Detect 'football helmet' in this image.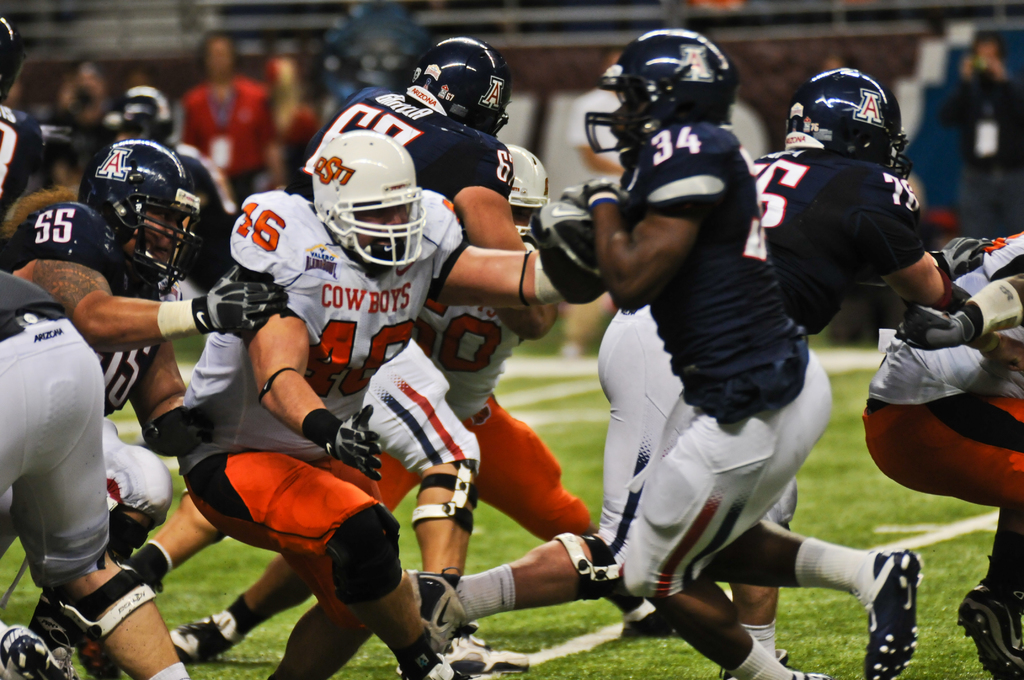
Detection: 508, 143, 556, 214.
